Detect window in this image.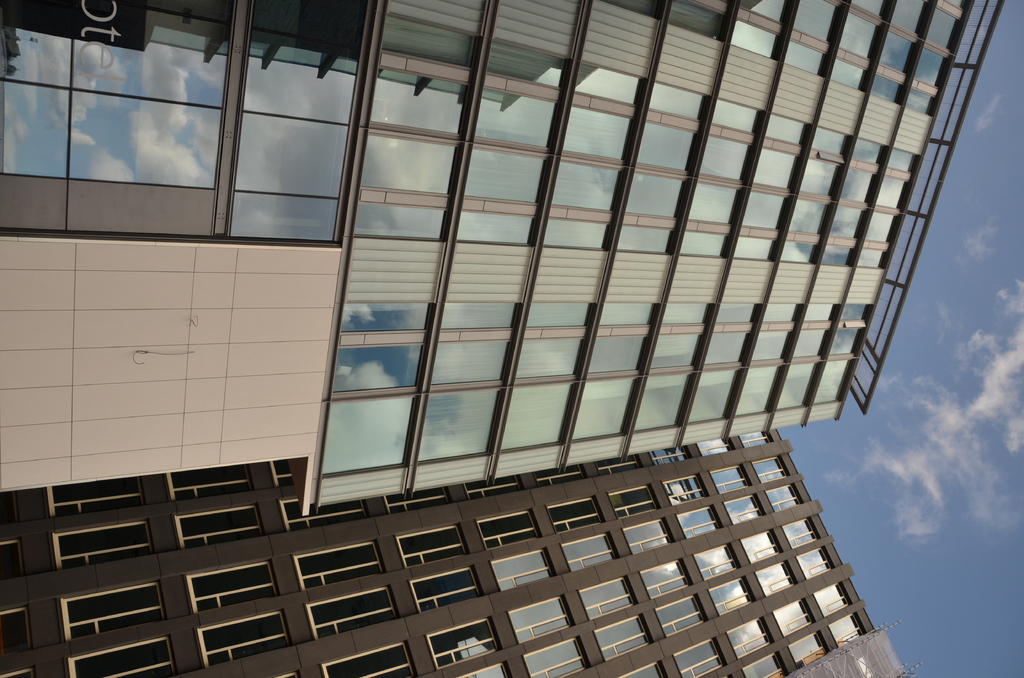
Detection: 201, 615, 284, 665.
